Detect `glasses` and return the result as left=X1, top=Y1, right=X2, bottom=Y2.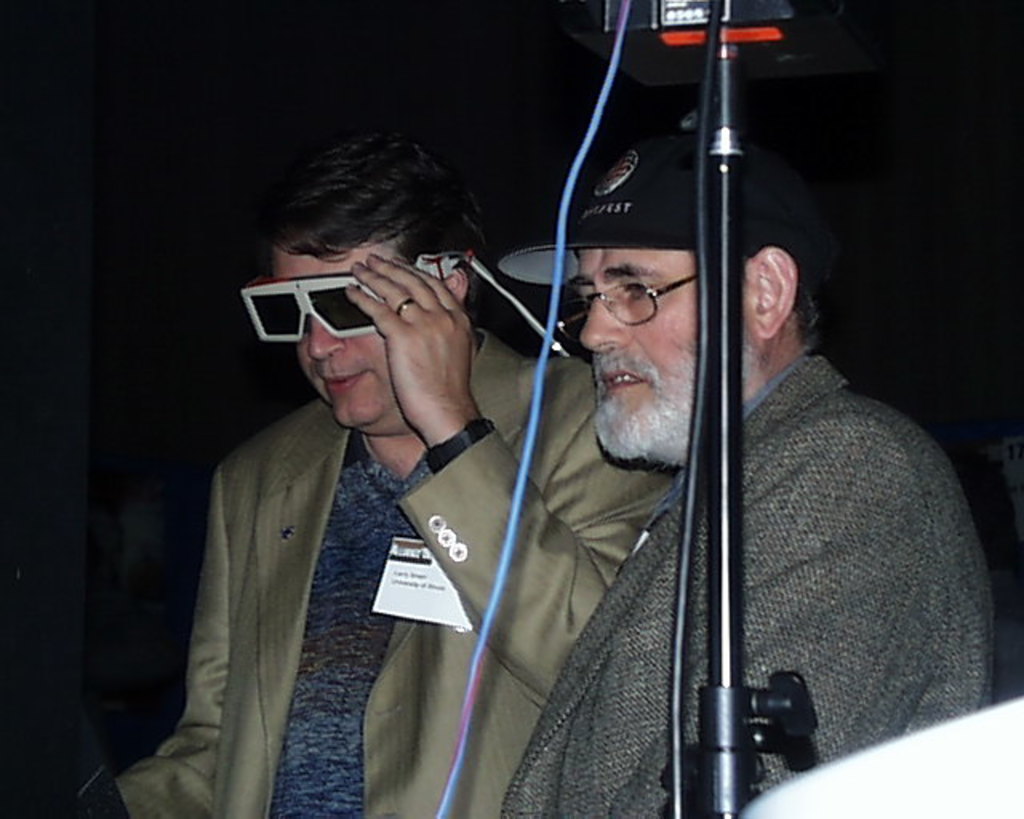
left=235, top=256, right=438, bottom=352.
